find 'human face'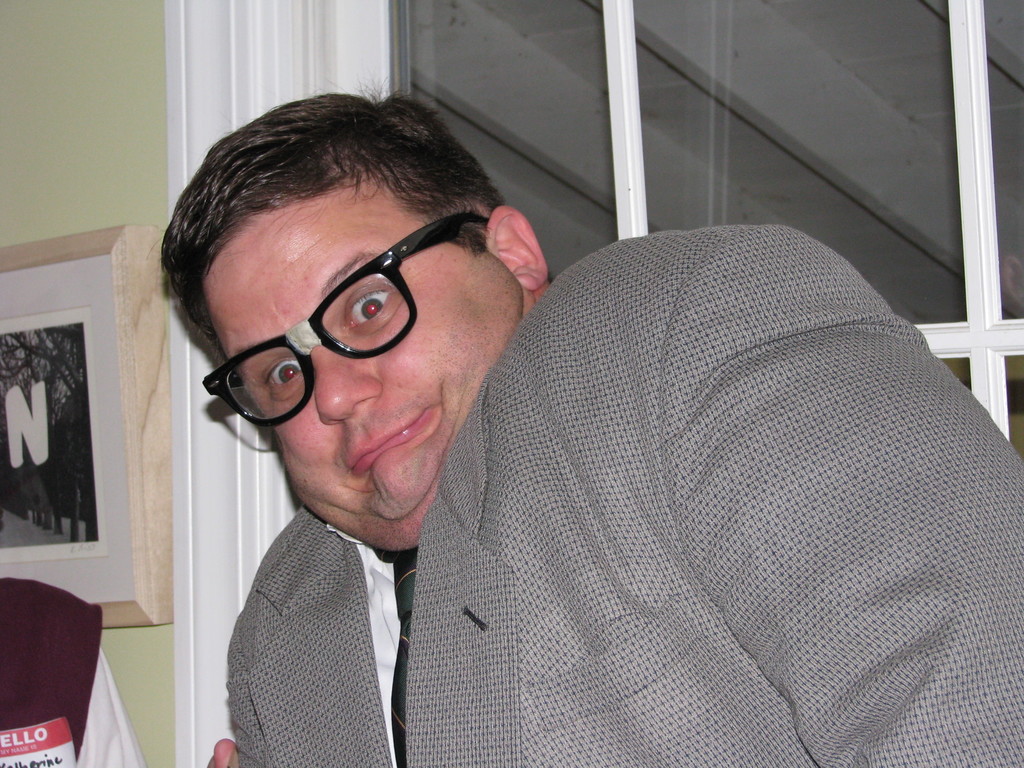
{"x1": 199, "y1": 177, "x2": 526, "y2": 550}
